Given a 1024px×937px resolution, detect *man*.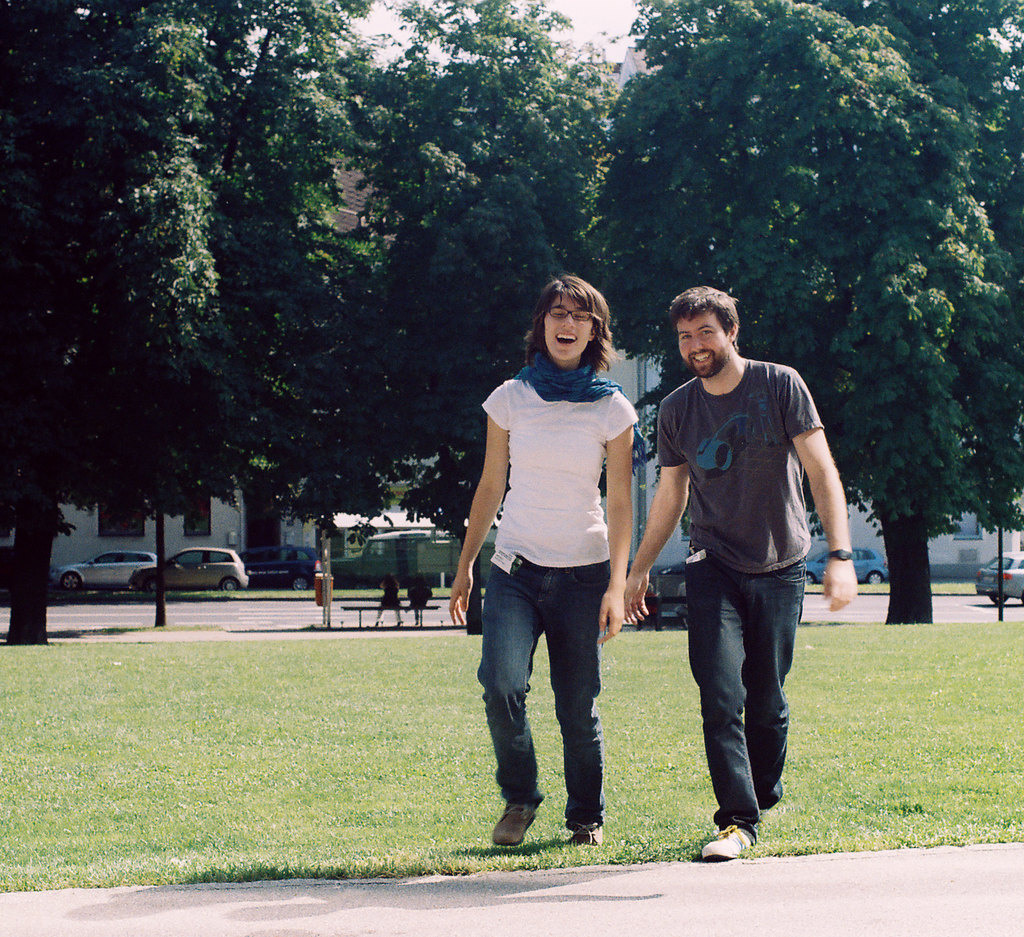
x1=631, y1=275, x2=846, y2=855.
